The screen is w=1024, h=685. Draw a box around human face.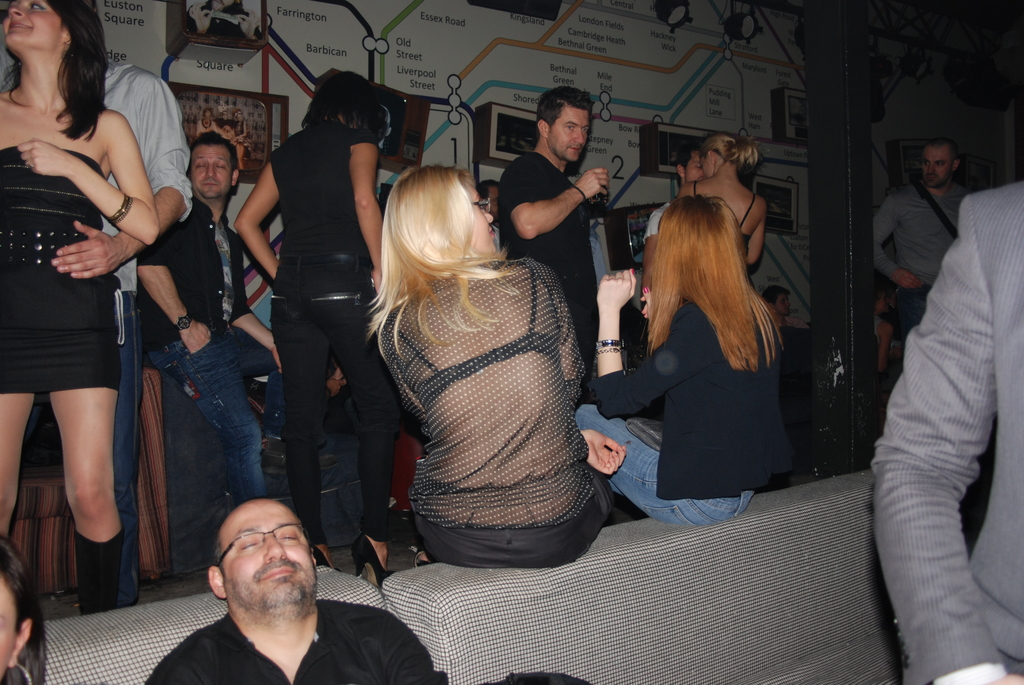
(x1=545, y1=102, x2=591, y2=157).
